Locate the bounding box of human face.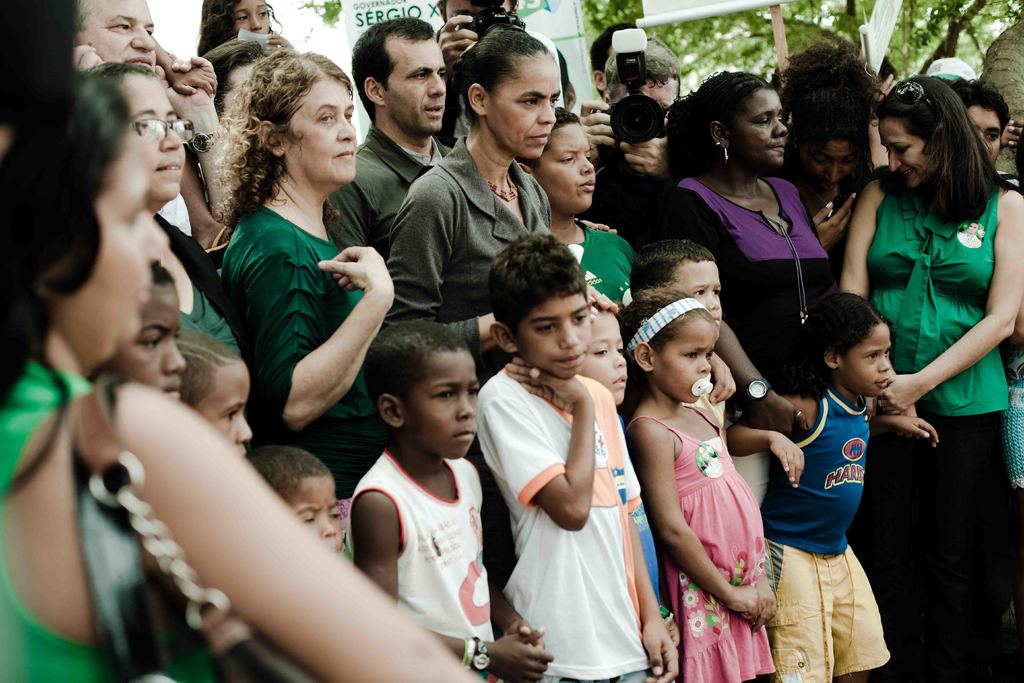
Bounding box: 518, 295, 595, 378.
